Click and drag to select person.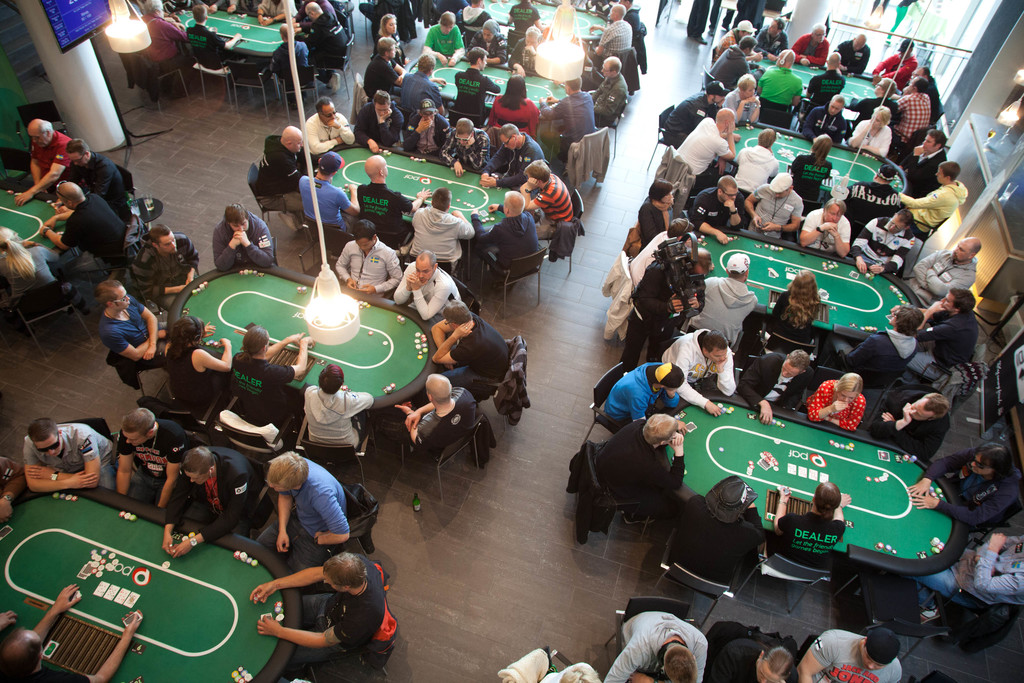
Selection: (x1=19, y1=115, x2=88, y2=199).
